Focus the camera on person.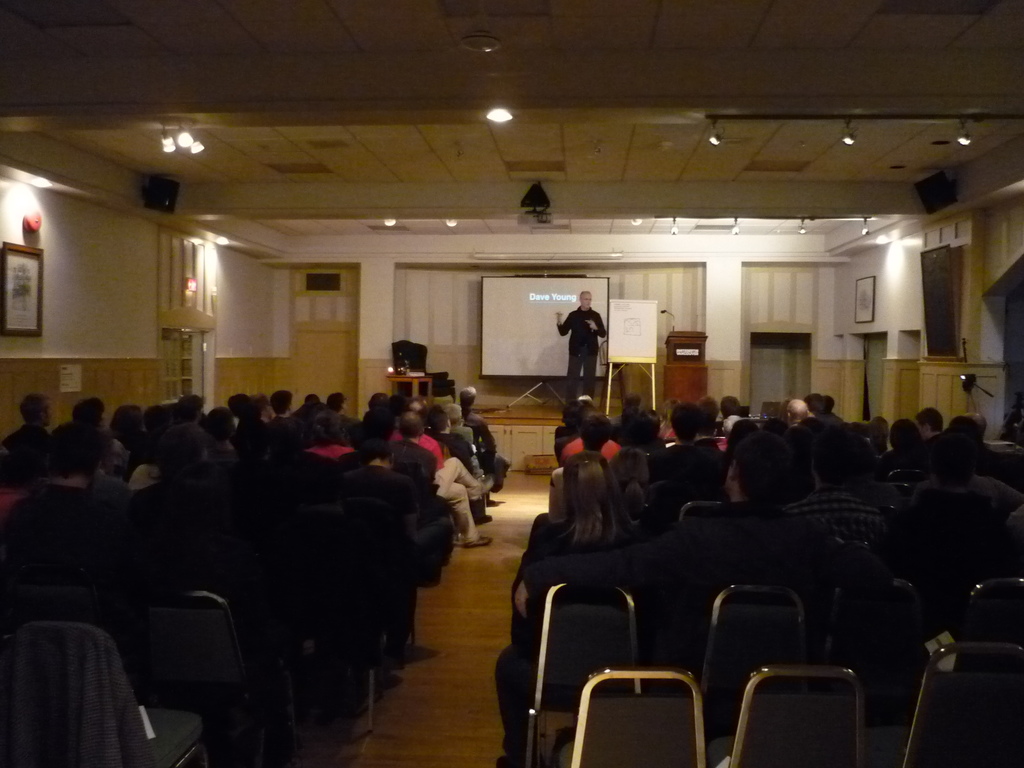
Focus region: l=556, t=291, r=608, b=395.
